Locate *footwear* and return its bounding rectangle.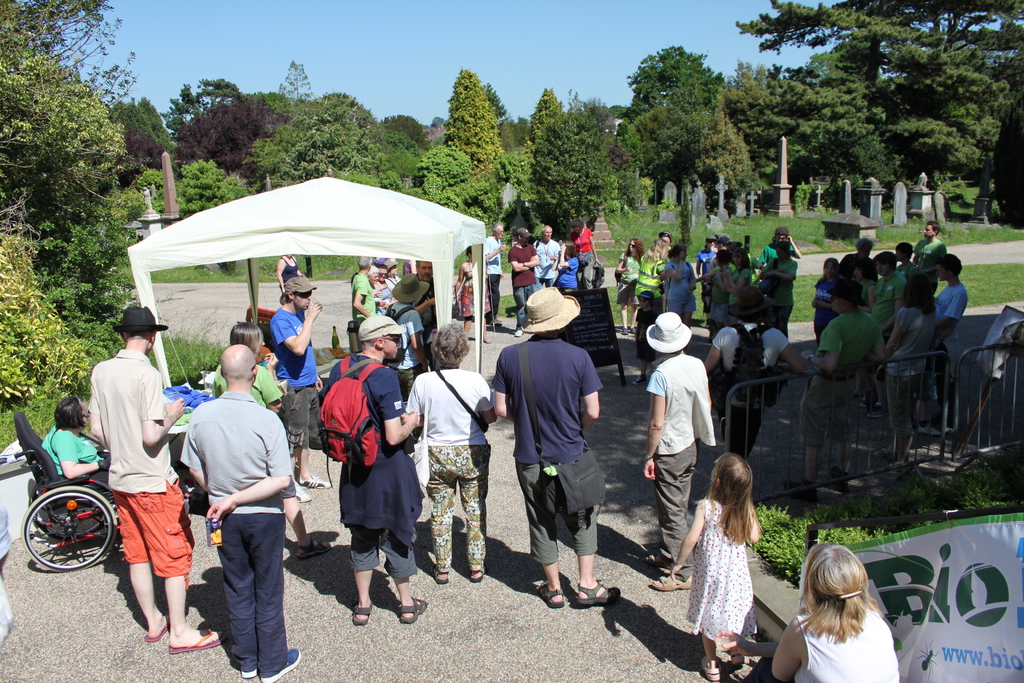
<box>237,663,266,680</box>.
